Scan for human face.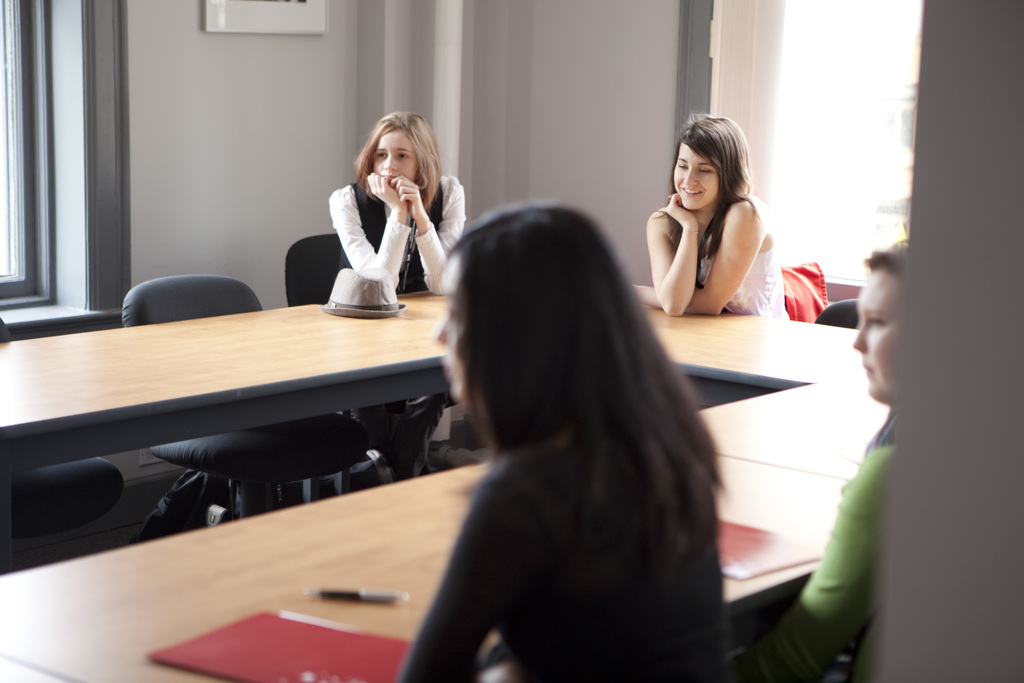
Scan result: <bbox>435, 252, 467, 397</bbox>.
